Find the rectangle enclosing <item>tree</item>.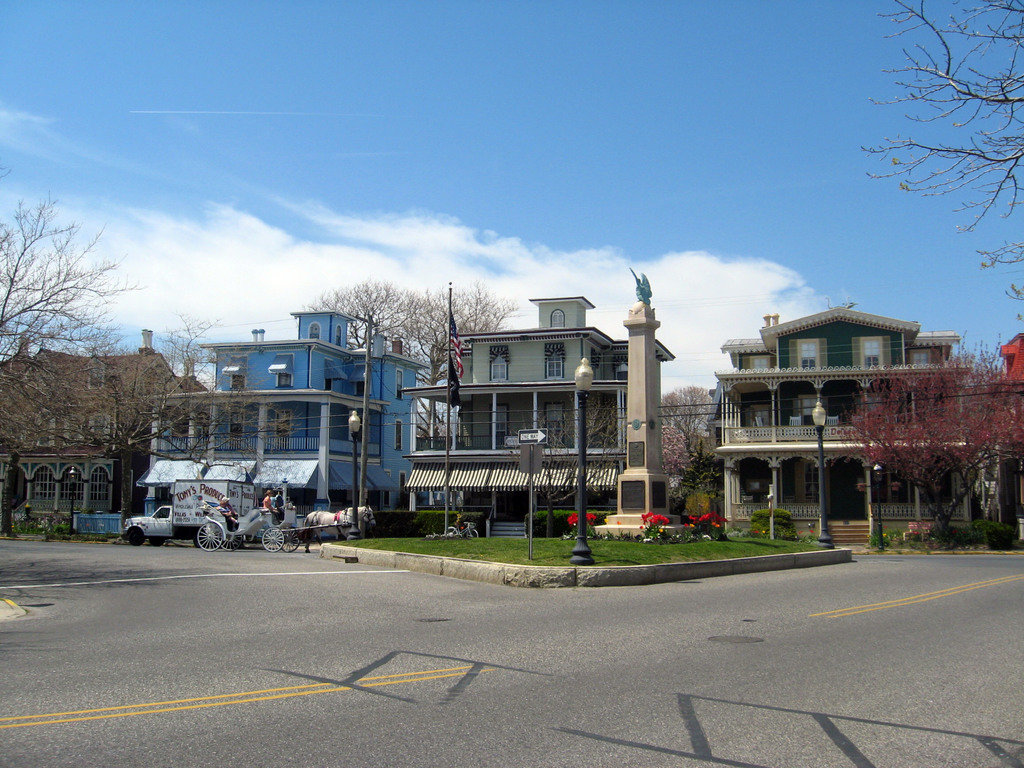
region(665, 426, 696, 470).
